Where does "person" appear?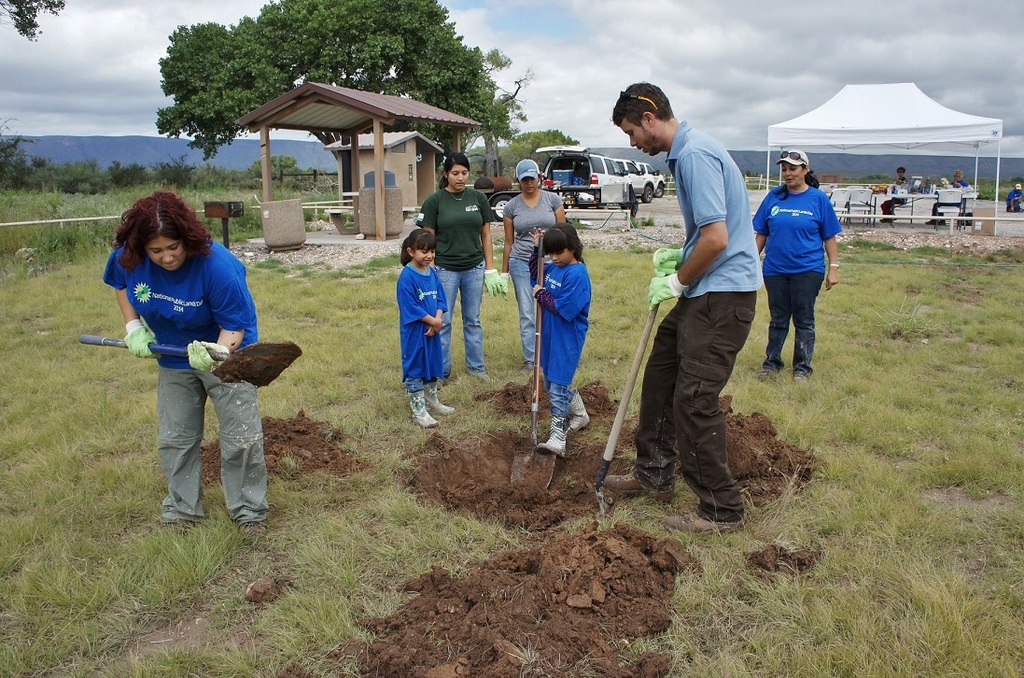
Appears at locate(604, 79, 755, 530).
